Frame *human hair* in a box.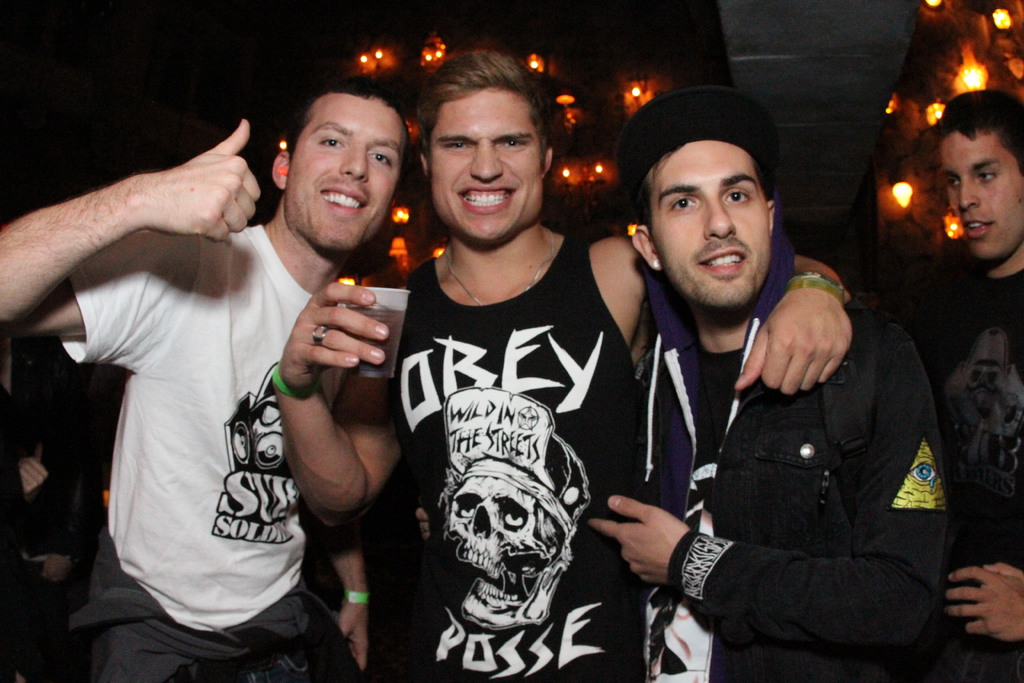
bbox=(635, 170, 649, 231).
